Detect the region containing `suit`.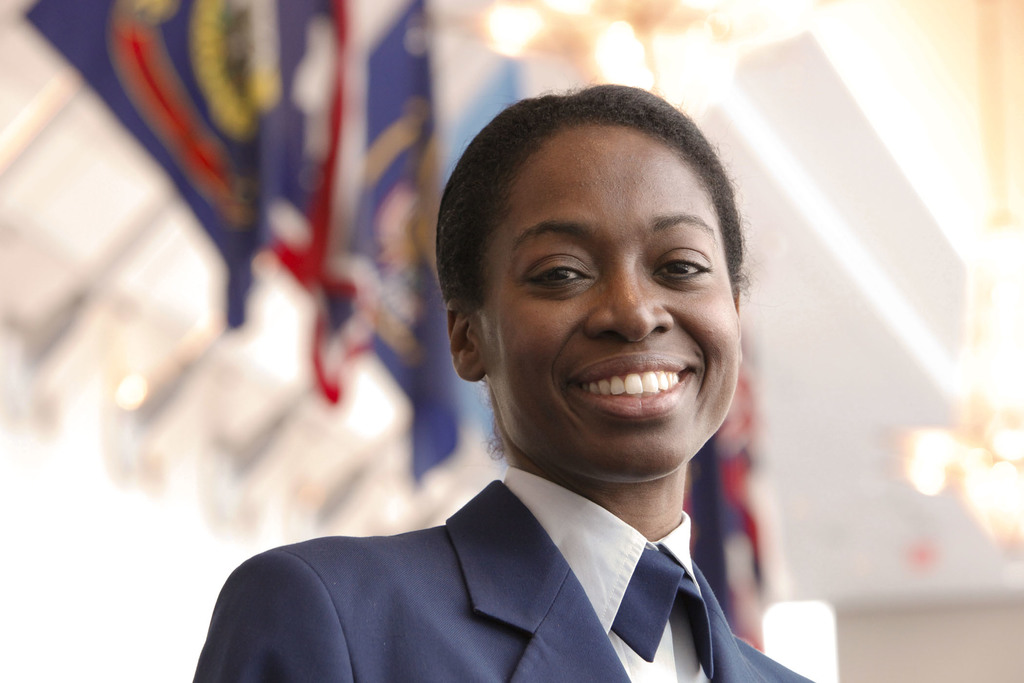
{"left": 191, "top": 478, "right": 812, "bottom": 682}.
